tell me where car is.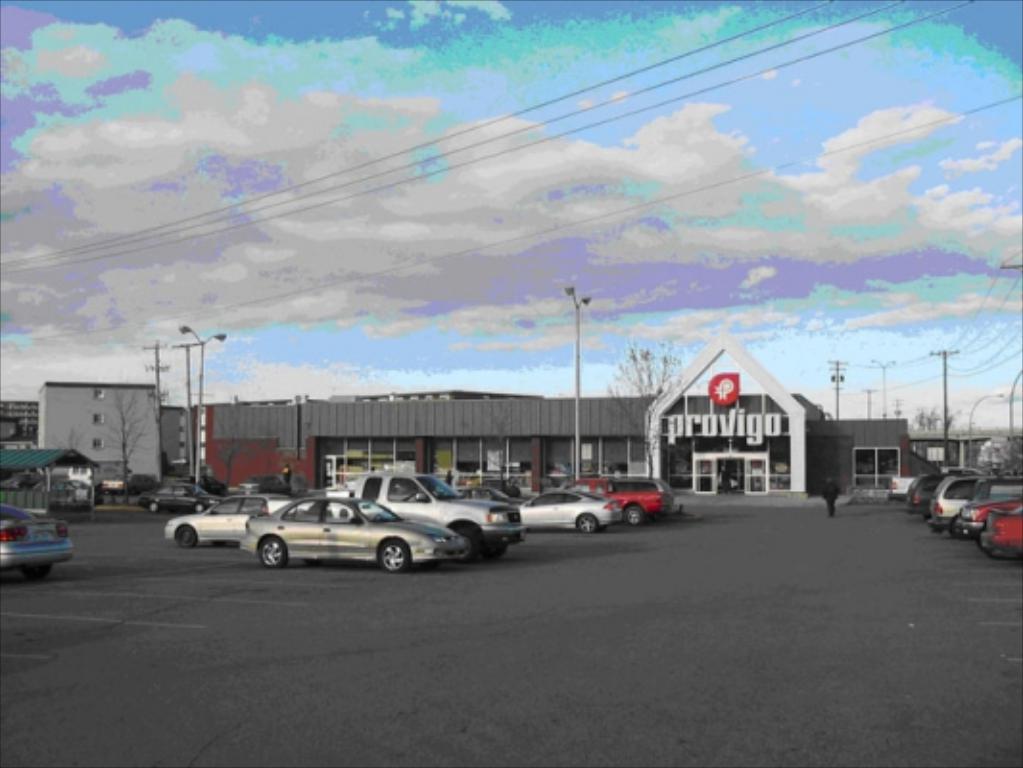
car is at (left=163, top=488, right=311, bottom=547).
